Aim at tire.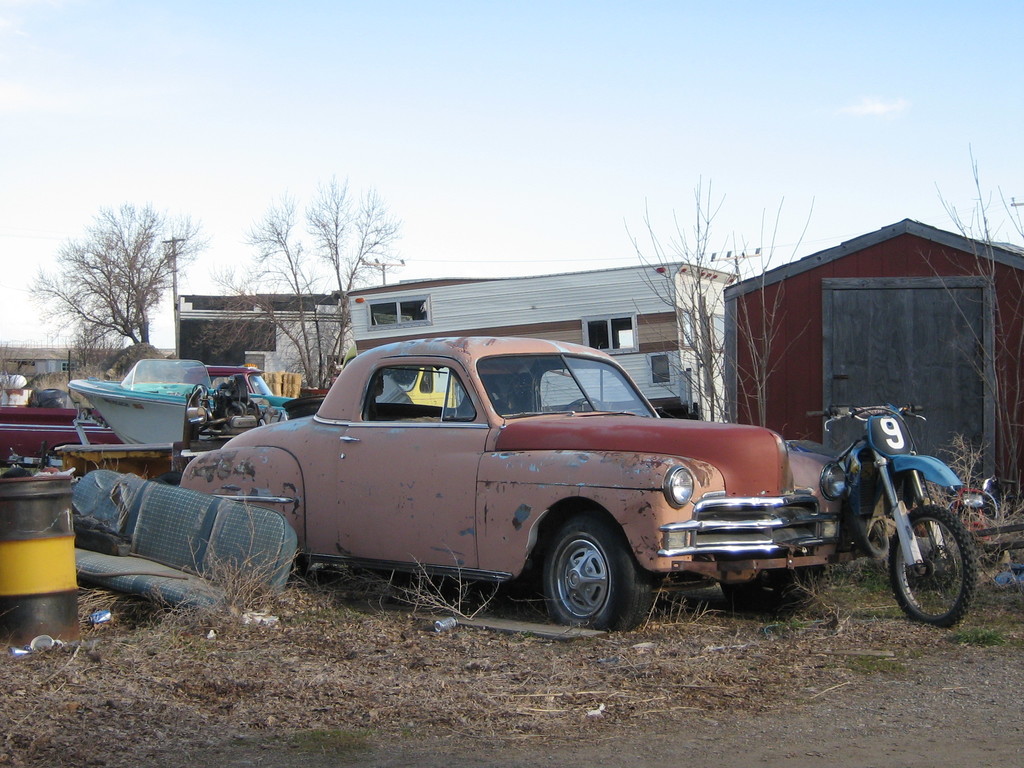
Aimed at 721 559 824 611.
